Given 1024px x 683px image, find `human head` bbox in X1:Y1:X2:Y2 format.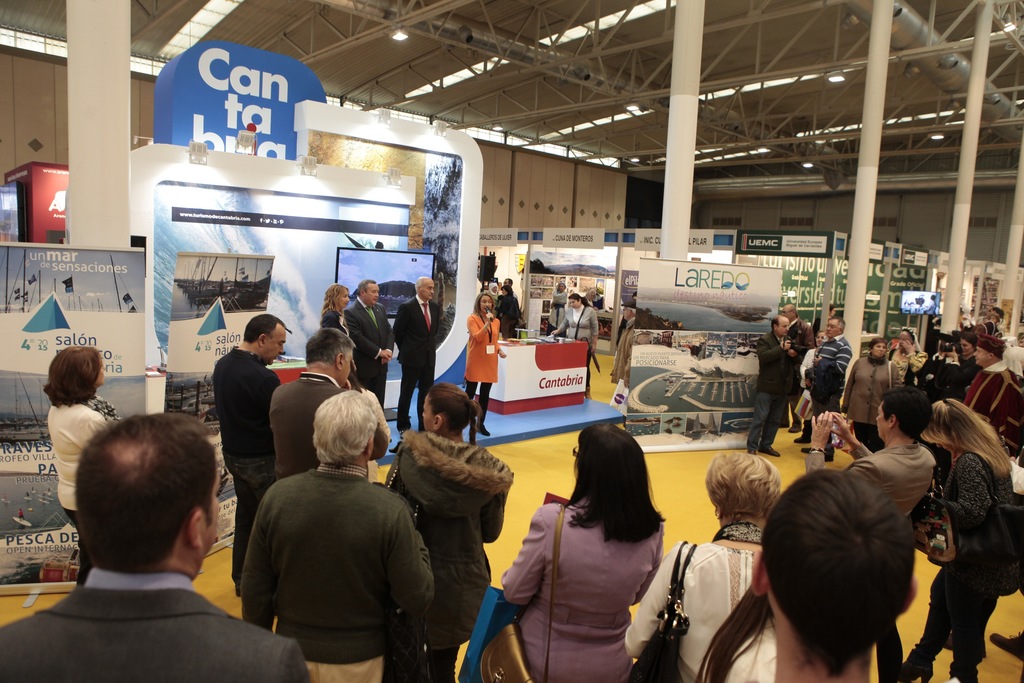
415:276:436:298.
